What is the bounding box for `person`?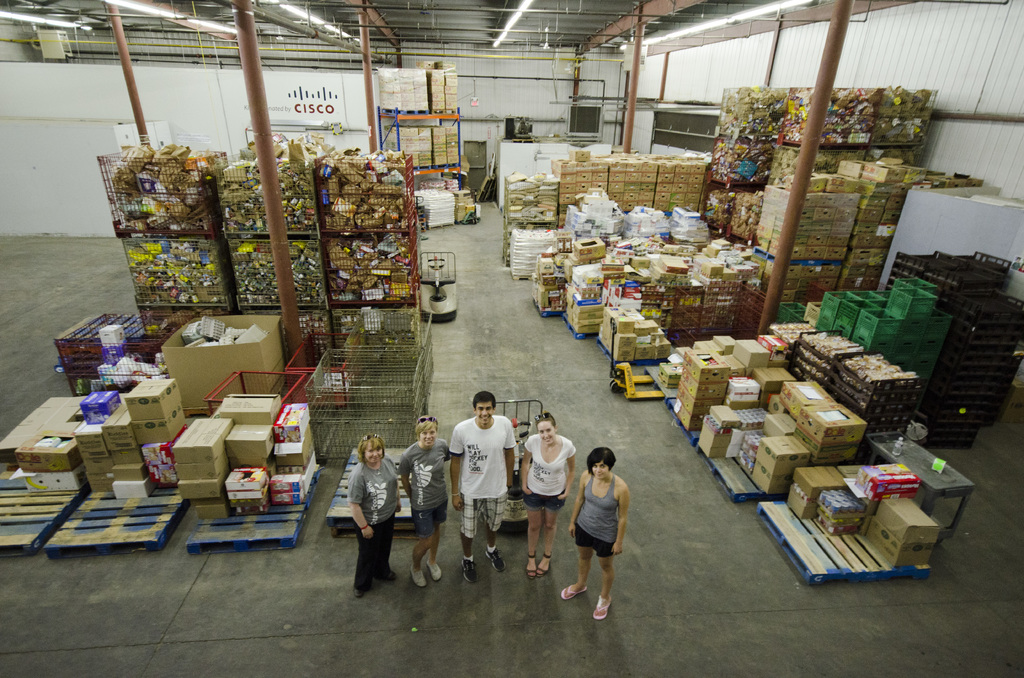
399, 415, 451, 587.
